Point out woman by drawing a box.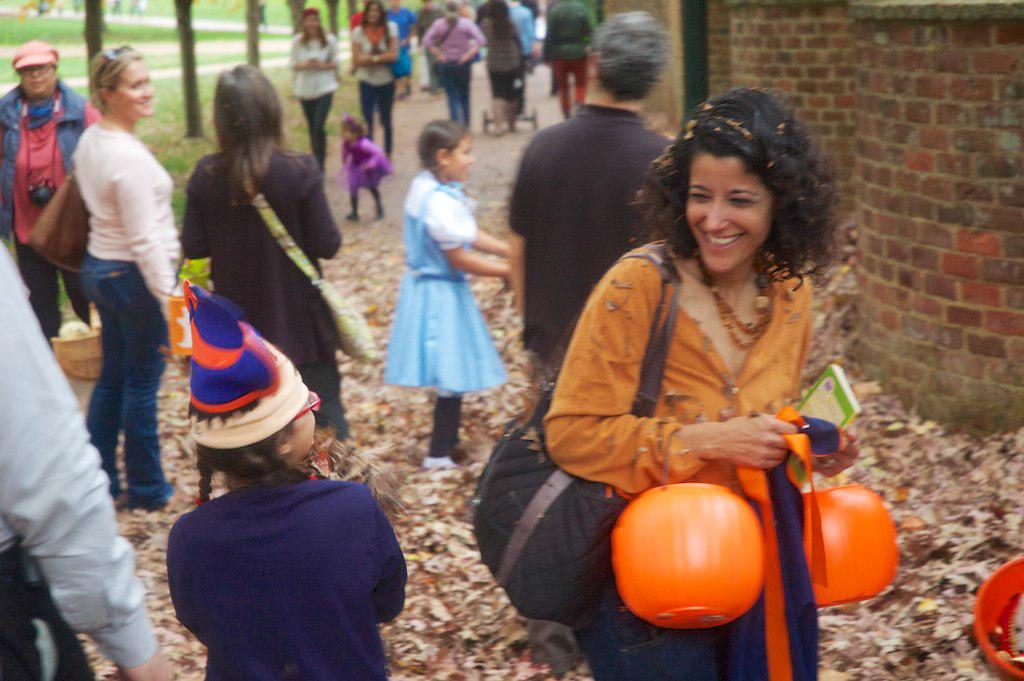
424, 0, 488, 126.
